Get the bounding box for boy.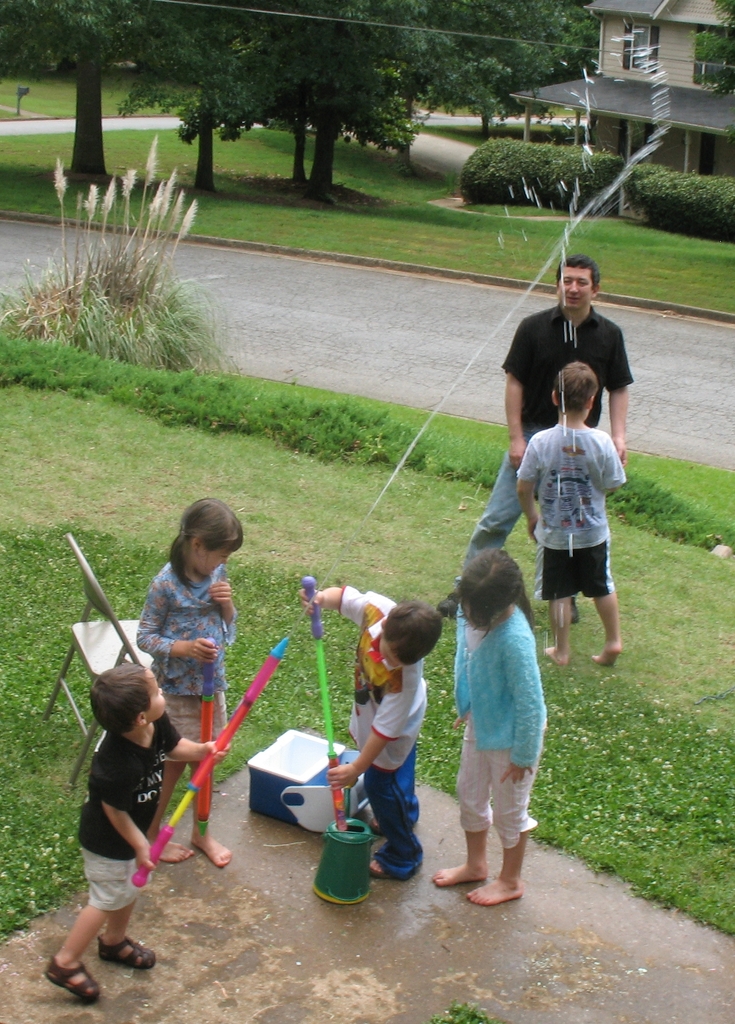
[left=301, top=586, right=444, bottom=875].
